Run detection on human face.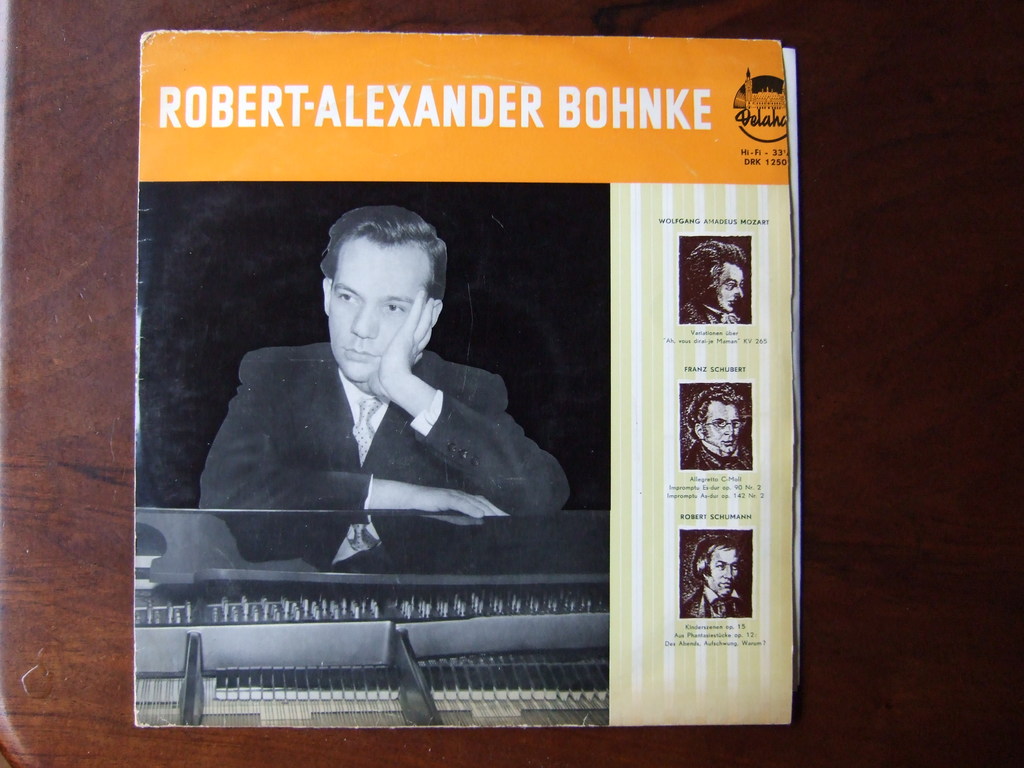
Result: x1=326, y1=236, x2=431, y2=383.
